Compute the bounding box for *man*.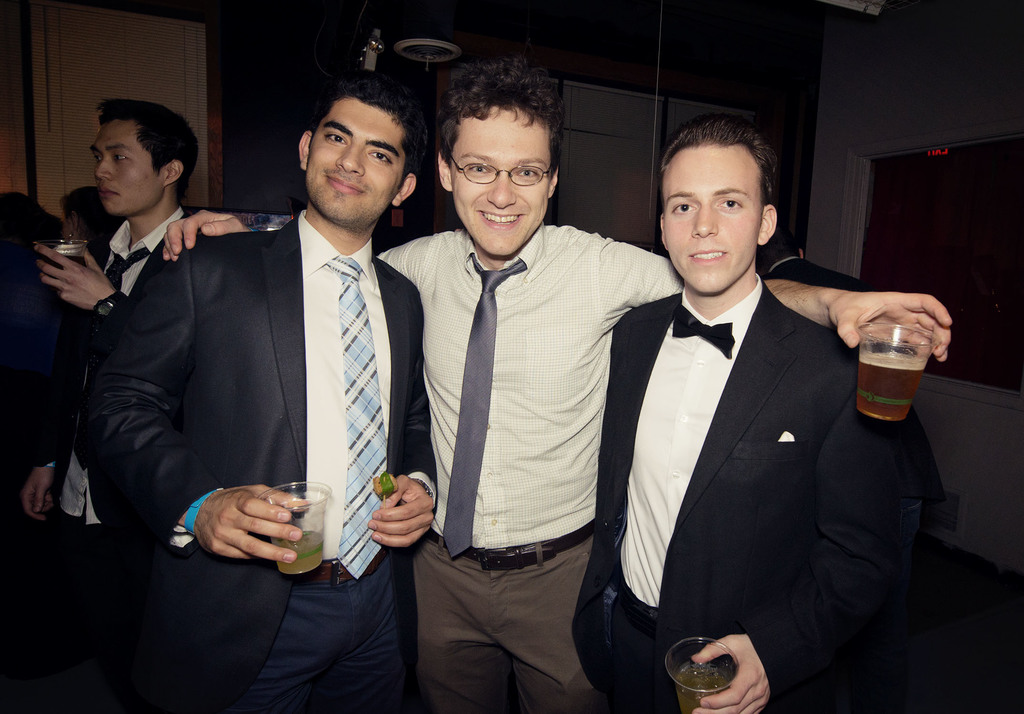
BBox(75, 74, 436, 713).
